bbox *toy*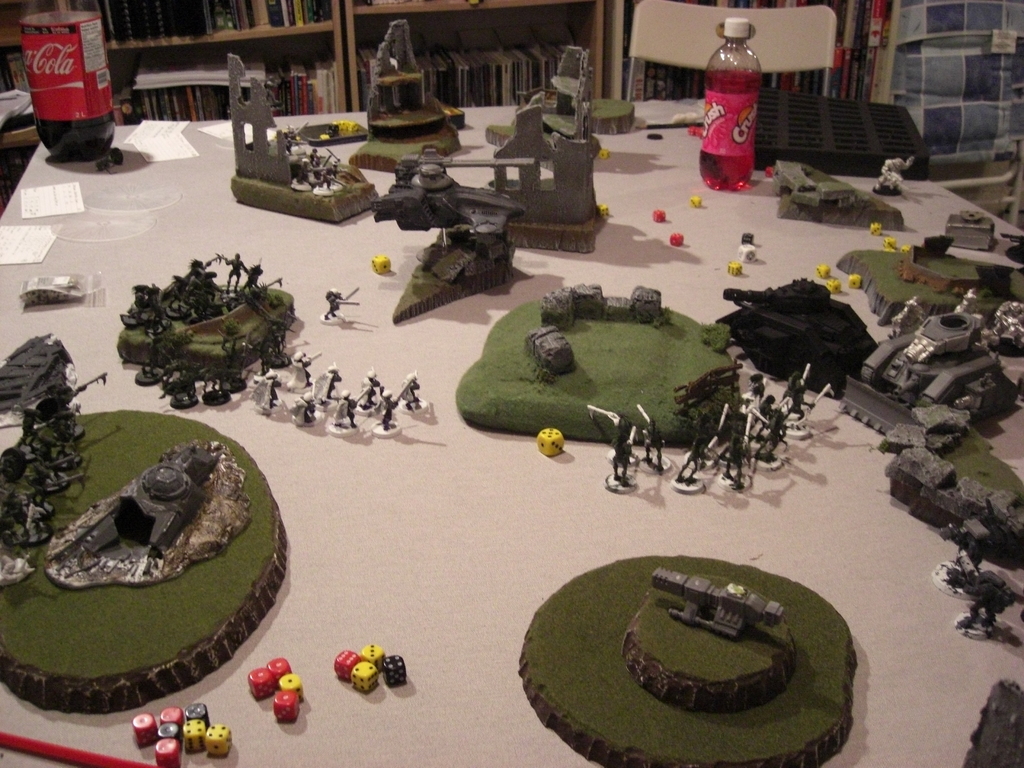
rect(373, 147, 536, 232)
